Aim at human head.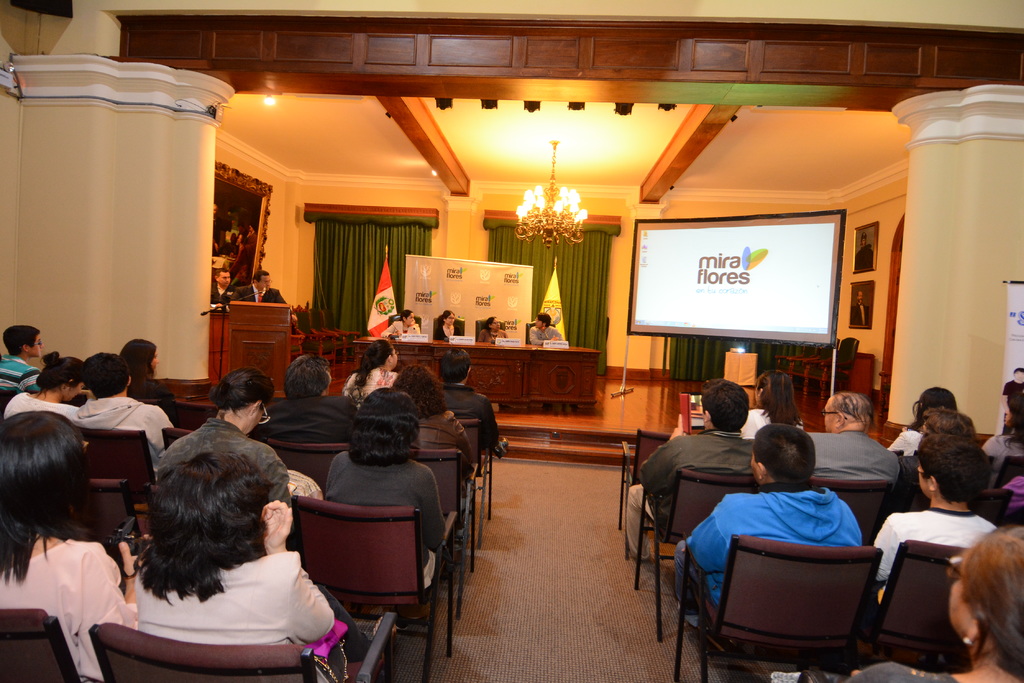
Aimed at bbox(762, 440, 835, 504).
